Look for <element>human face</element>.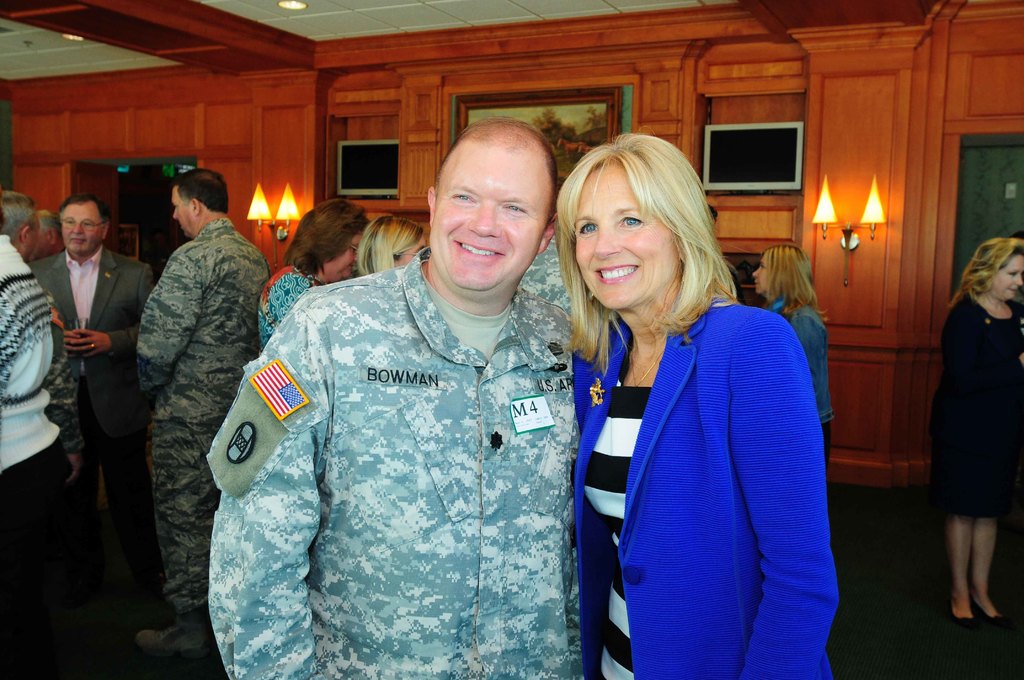
Found: <region>28, 216, 42, 256</region>.
